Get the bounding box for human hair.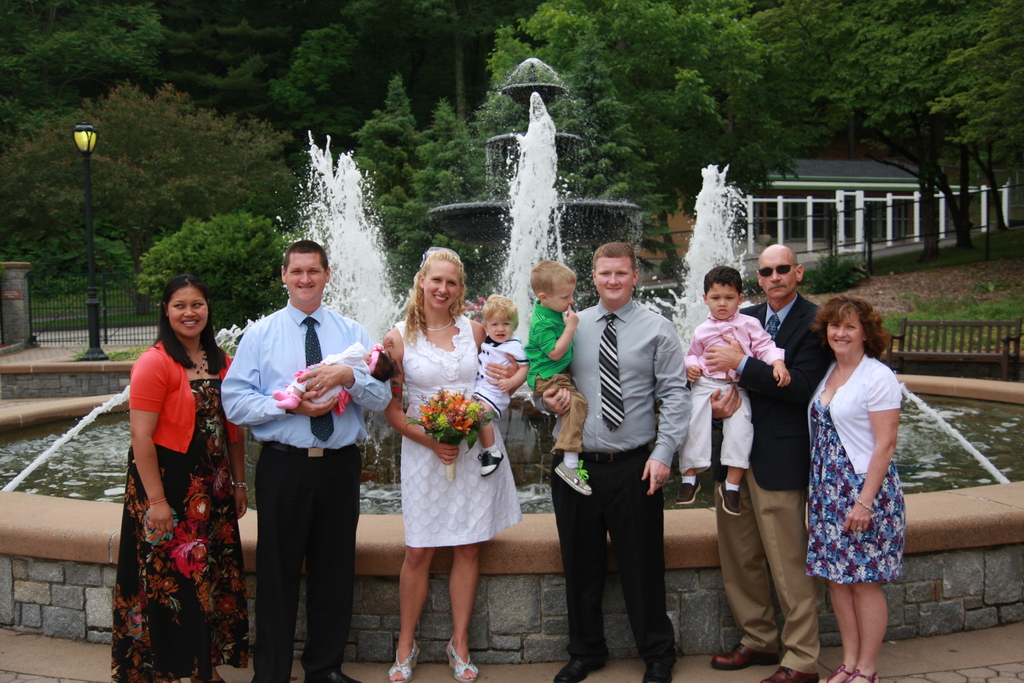
<bbox>811, 296, 891, 358</bbox>.
